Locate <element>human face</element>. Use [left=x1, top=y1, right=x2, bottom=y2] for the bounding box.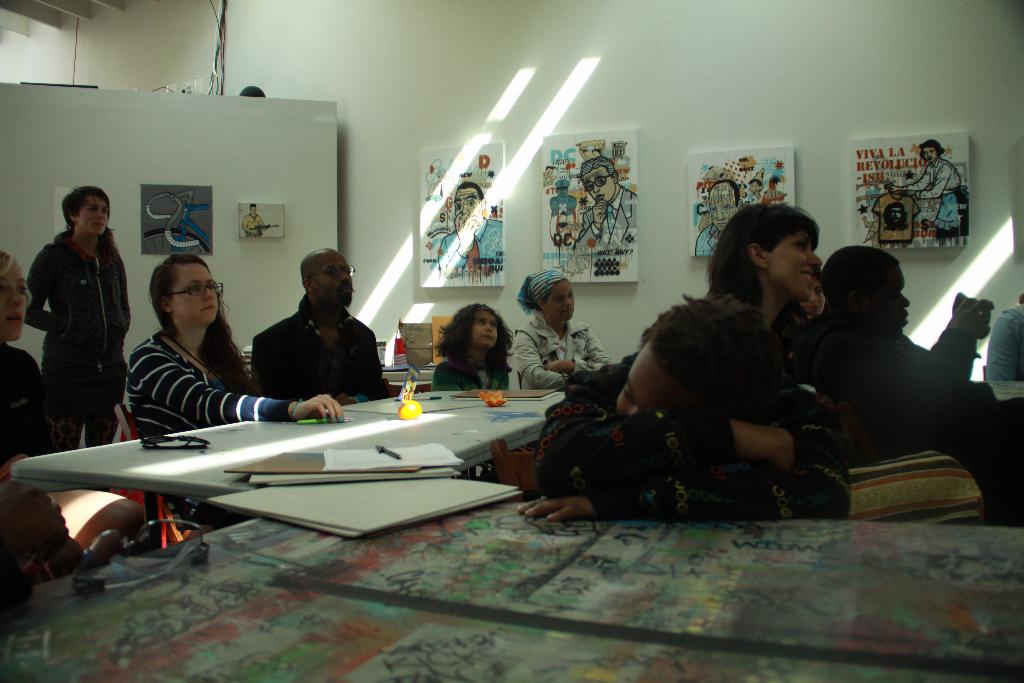
[left=0, top=267, right=33, bottom=343].
